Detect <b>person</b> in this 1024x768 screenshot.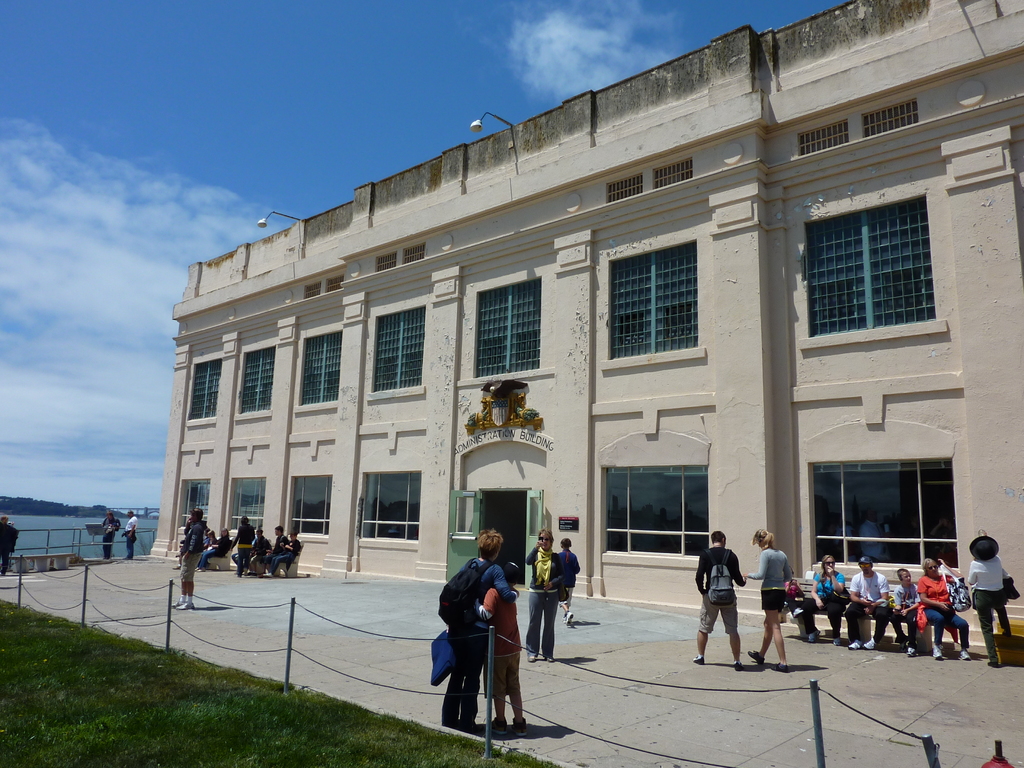
Detection: (120,508,141,557).
